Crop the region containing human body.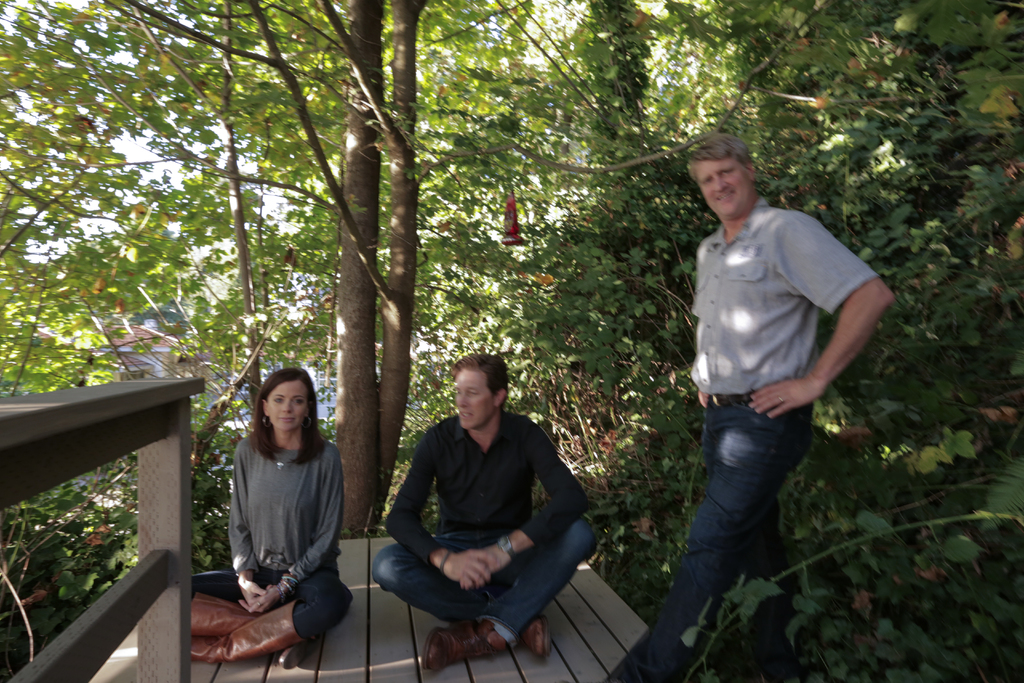
Crop region: [375, 355, 605, 673].
